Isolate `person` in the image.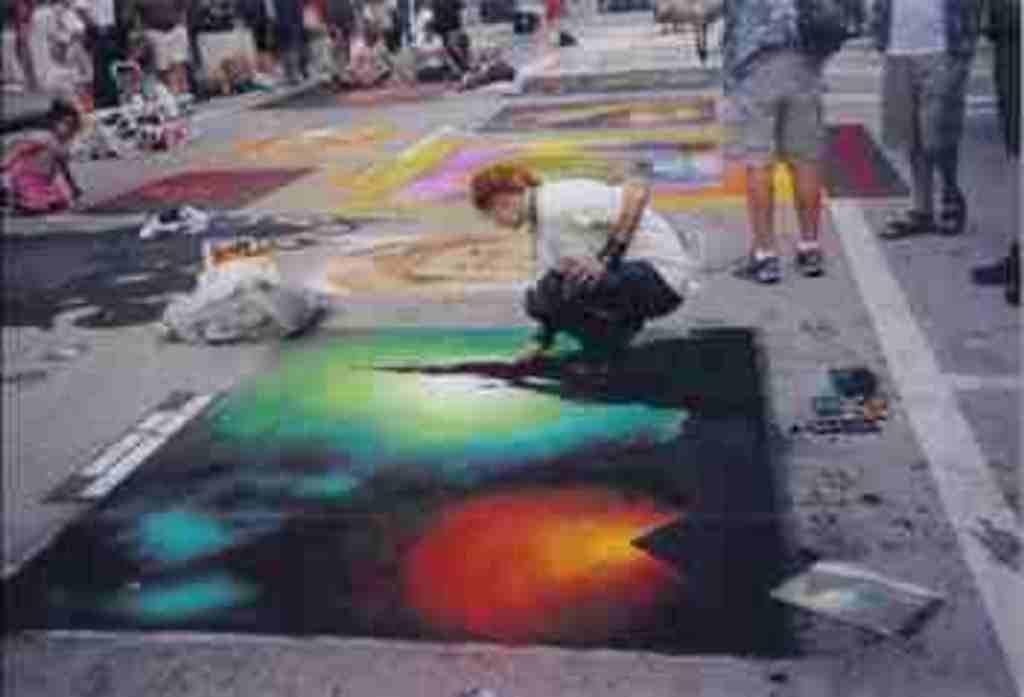
Isolated region: l=411, t=0, r=493, b=99.
